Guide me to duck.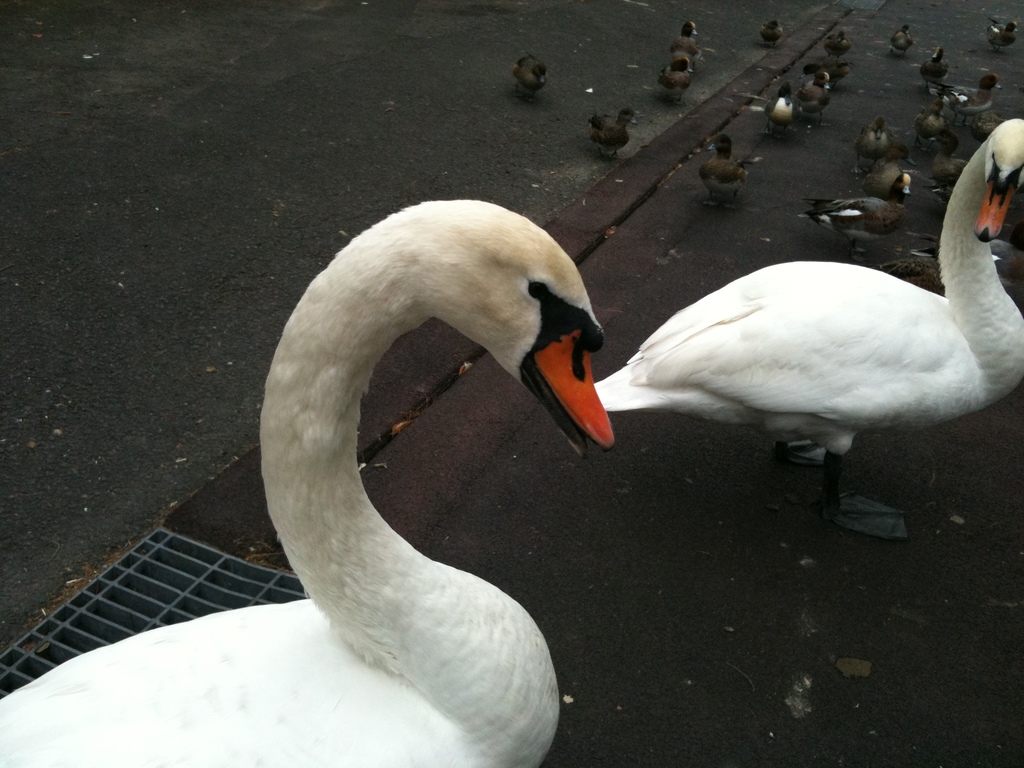
Guidance: 797:68:840:99.
